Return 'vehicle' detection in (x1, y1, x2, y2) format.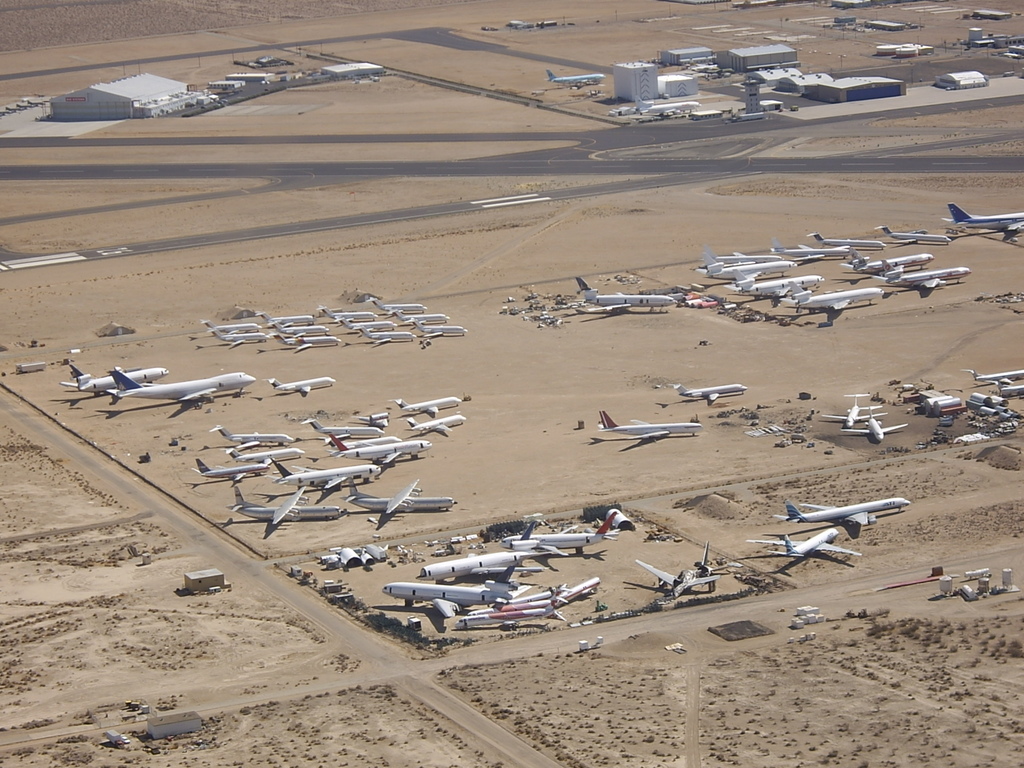
(778, 239, 854, 260).
